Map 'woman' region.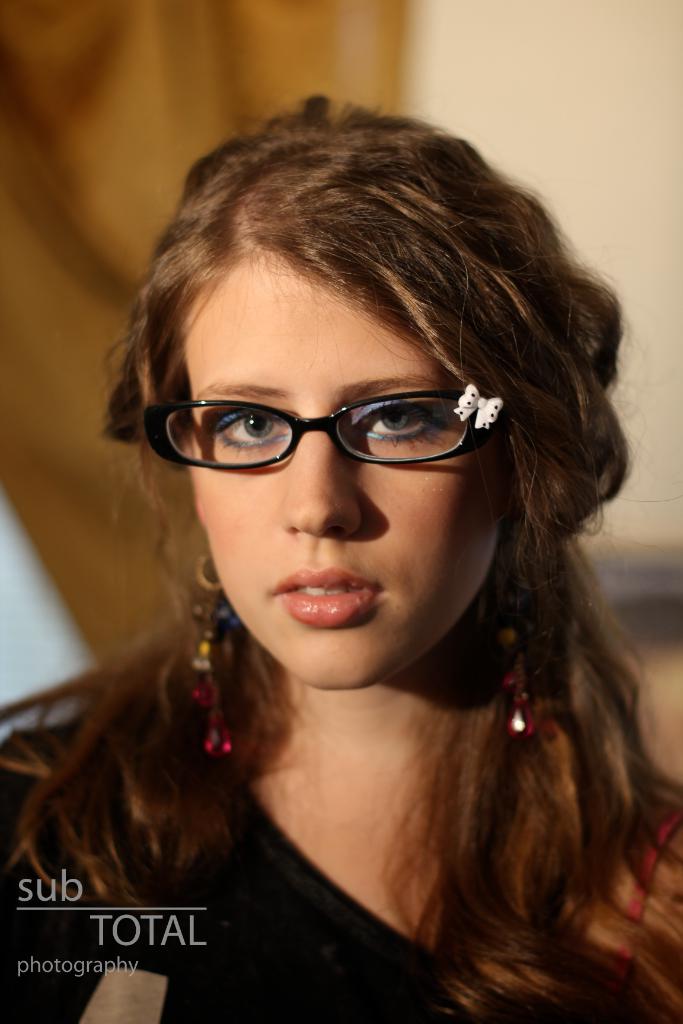
Mapped to (x1=26, y1=127, x2=675, y2=996).
